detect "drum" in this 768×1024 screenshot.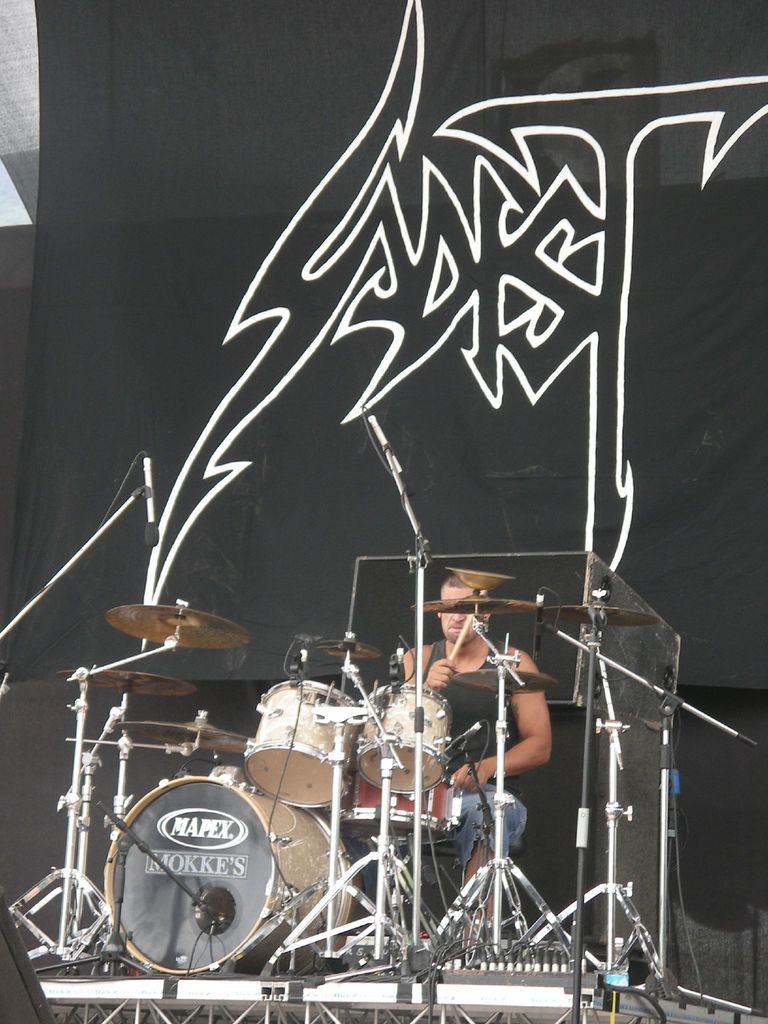
Detection: bbox(358, 682, 454, 796).
